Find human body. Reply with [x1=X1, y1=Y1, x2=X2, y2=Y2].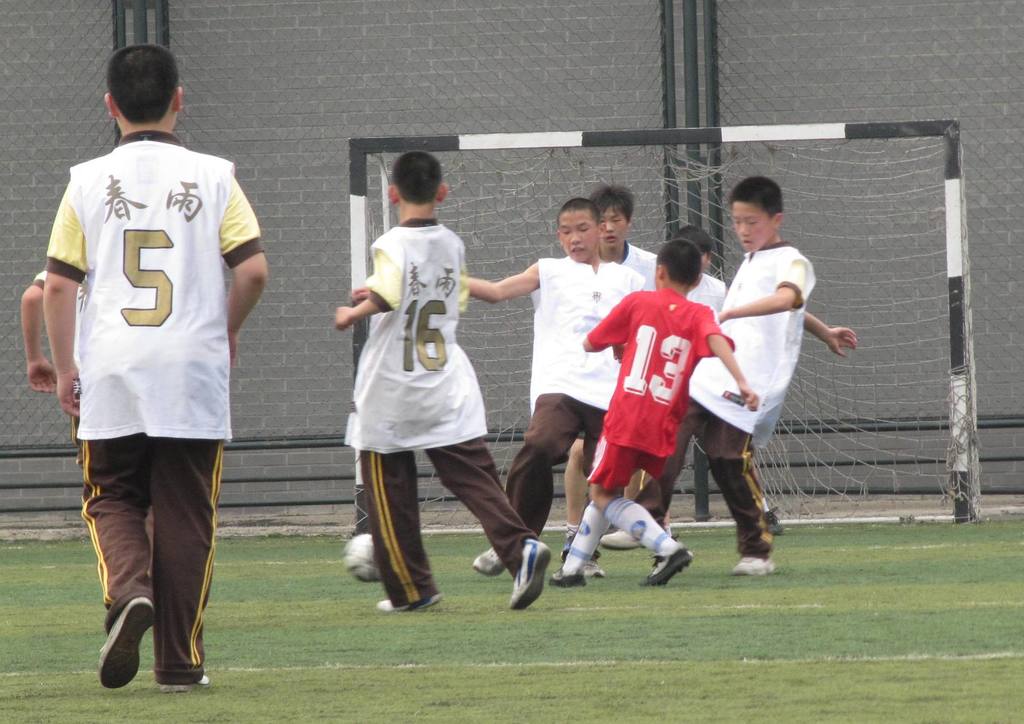
[x1=545, y1=286, x2=757, y2=591].
